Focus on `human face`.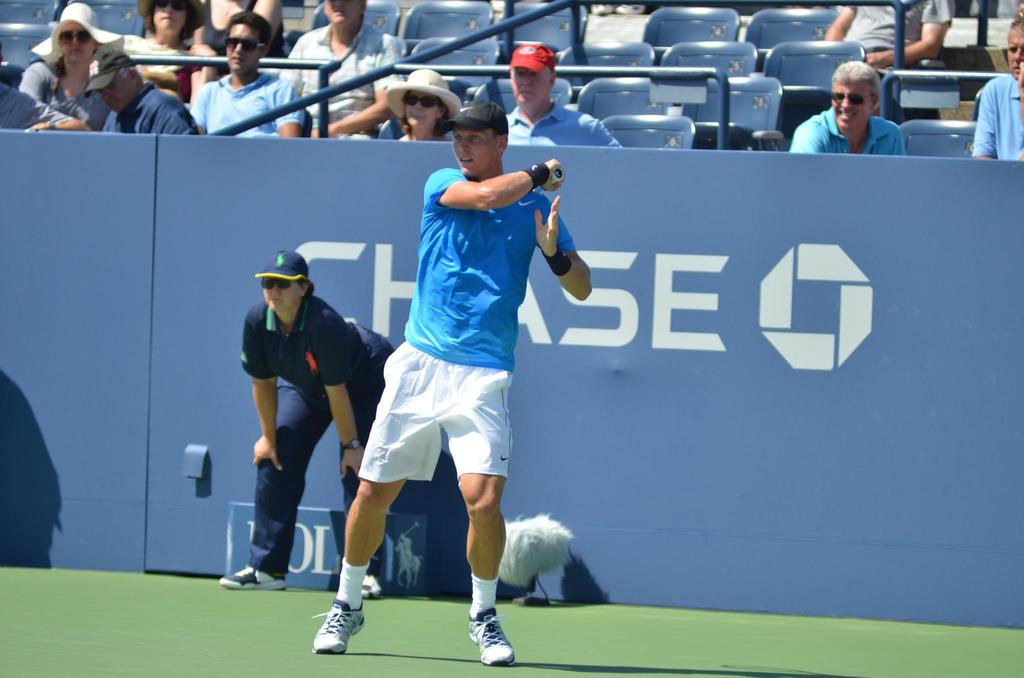
Focused at region(401, 86, 446, 130).
